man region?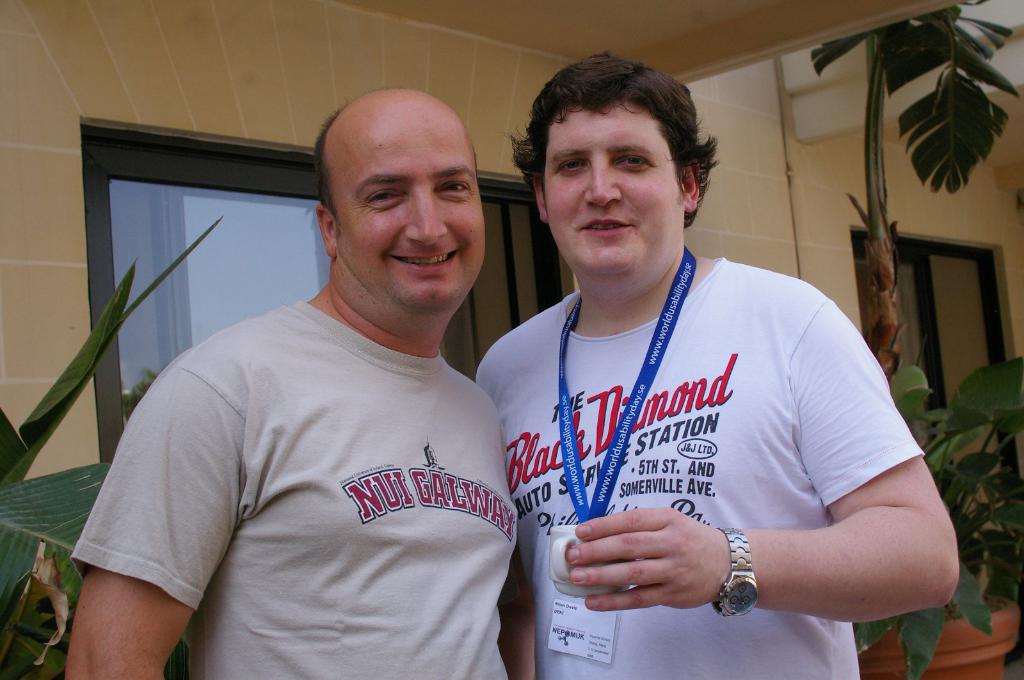
457/49/957/679
